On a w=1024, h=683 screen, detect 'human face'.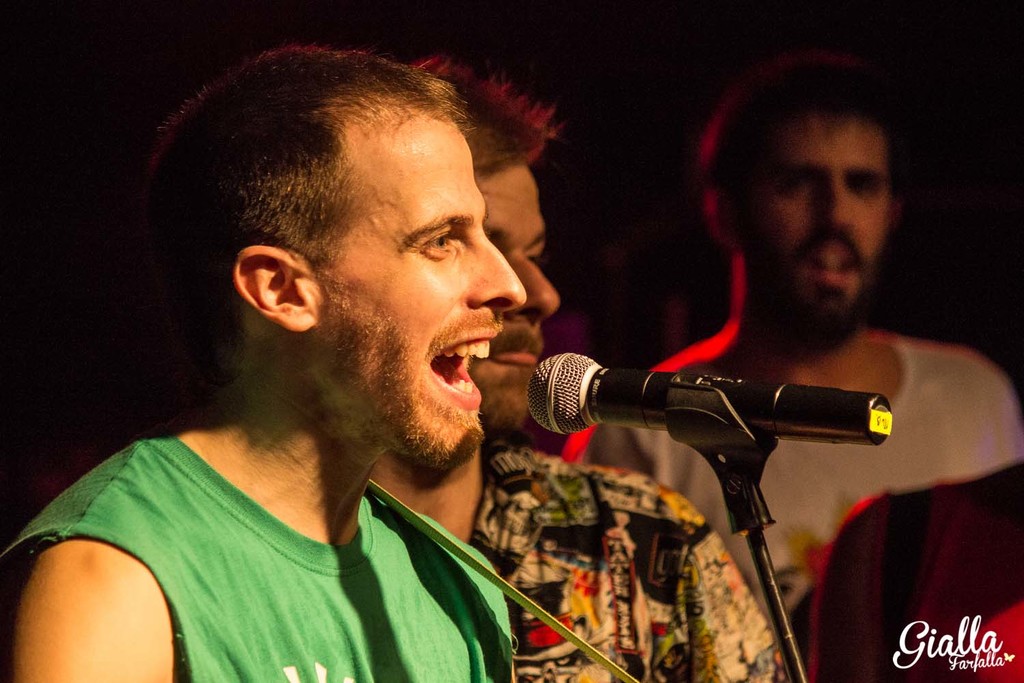
(481, 162, 564, 424).
